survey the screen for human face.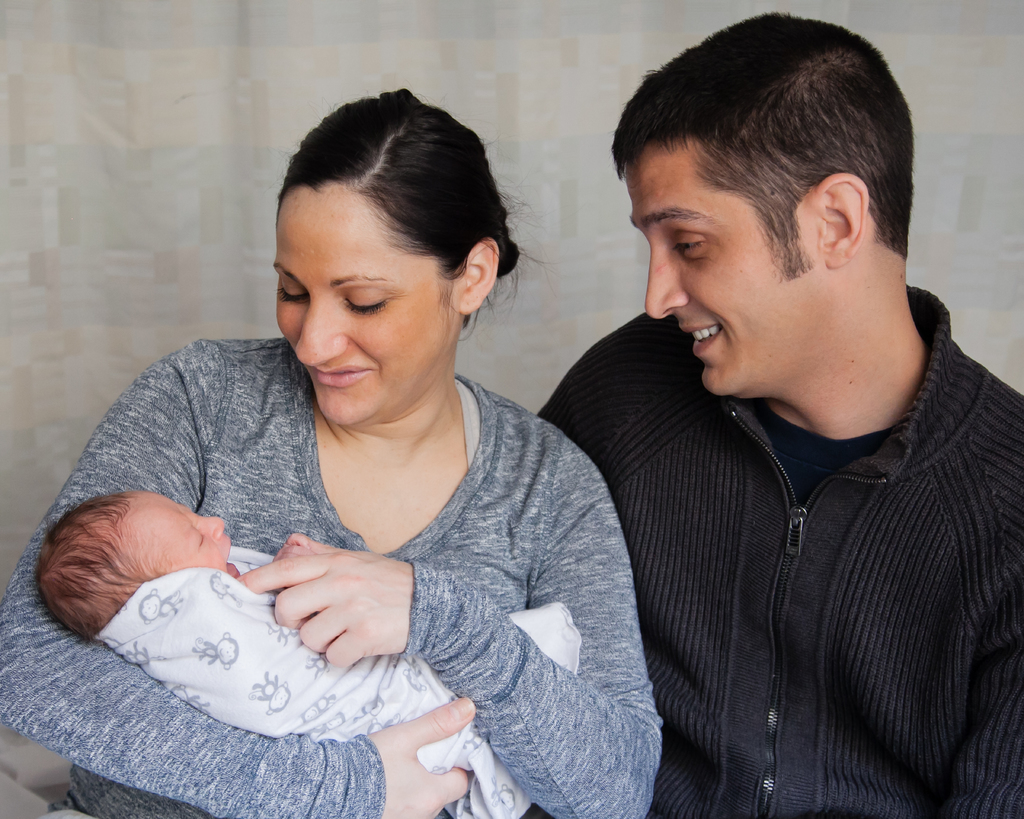
Survey found: x1=275, y1=193, x2=444, y2=432.
